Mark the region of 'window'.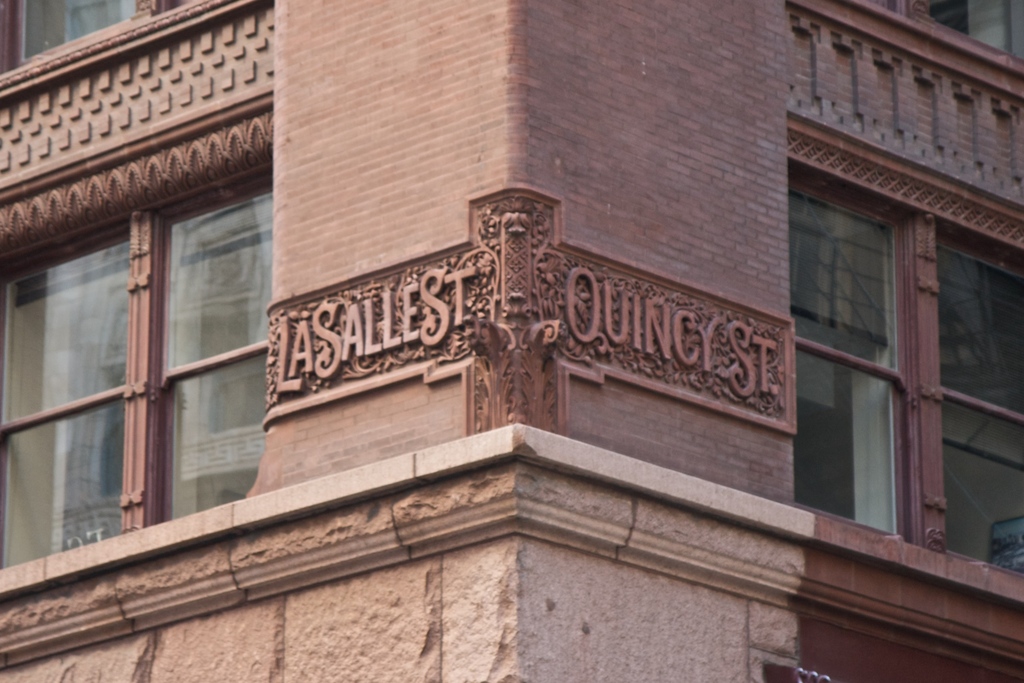
Region: box(788, 188, 904, 536).
